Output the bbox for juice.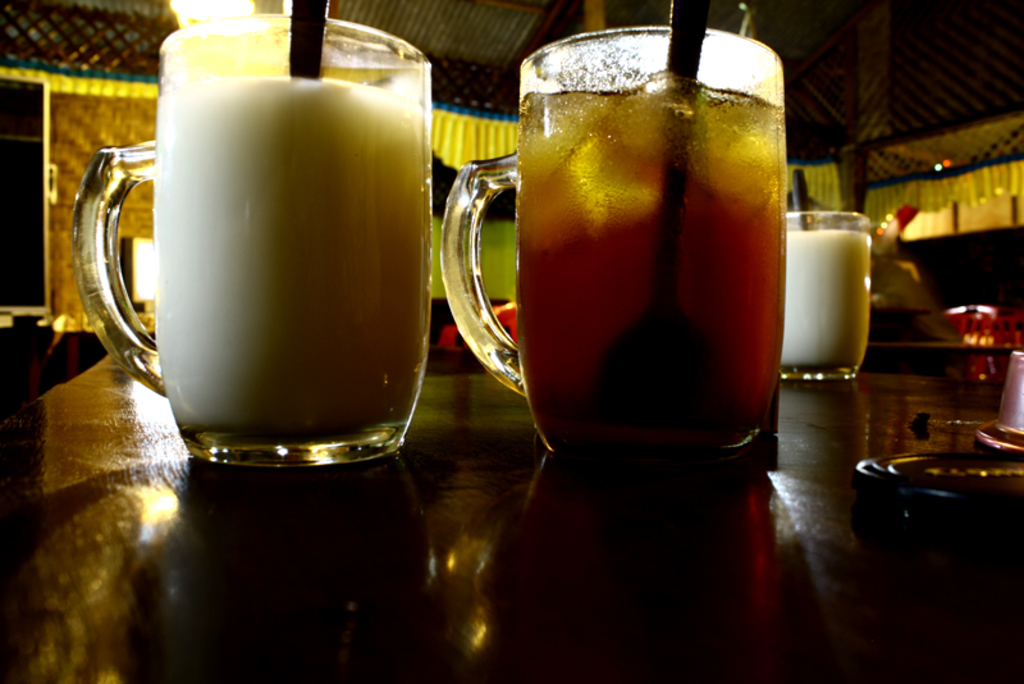
crop(513, 78, 782, 455).
